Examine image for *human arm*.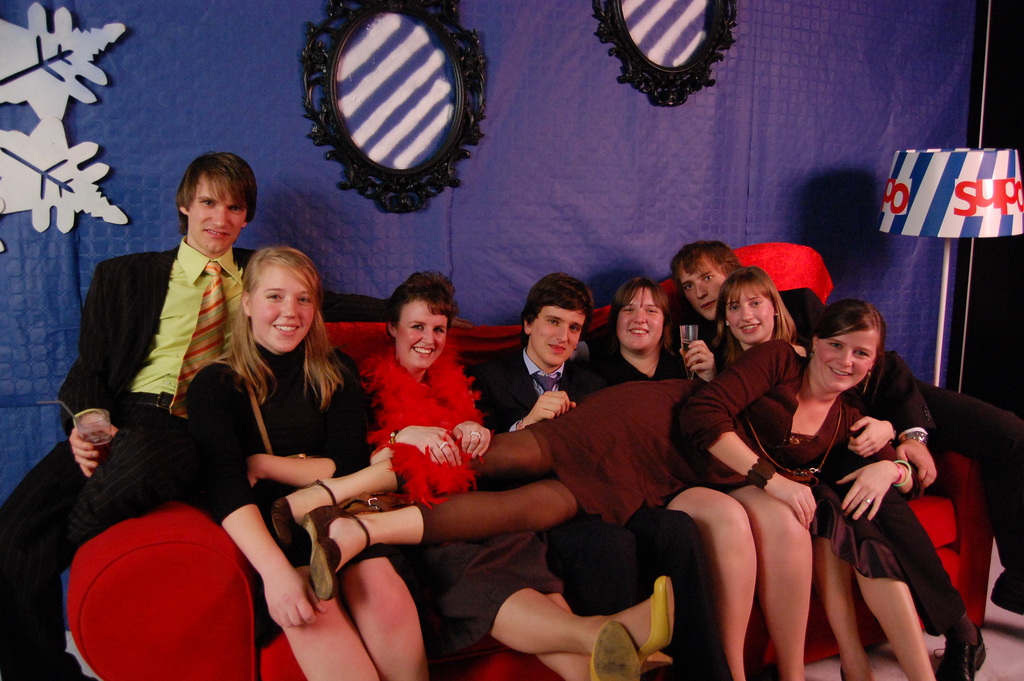
Examination result: crop(58, 260, 120, 487).
